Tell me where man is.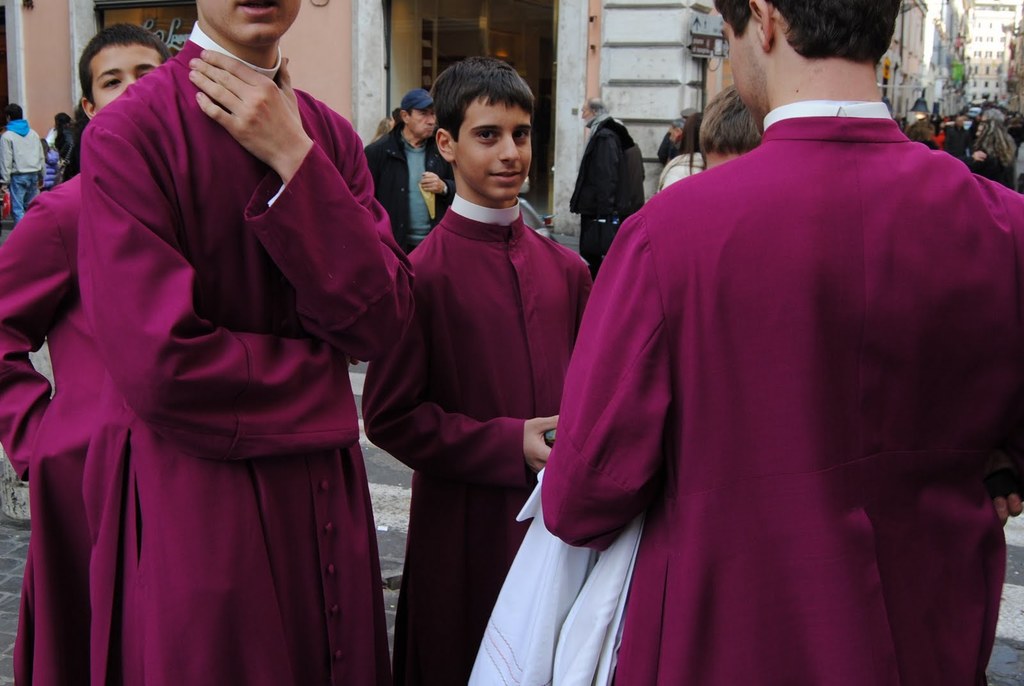
man is at box(355, 51, 599, 685).
